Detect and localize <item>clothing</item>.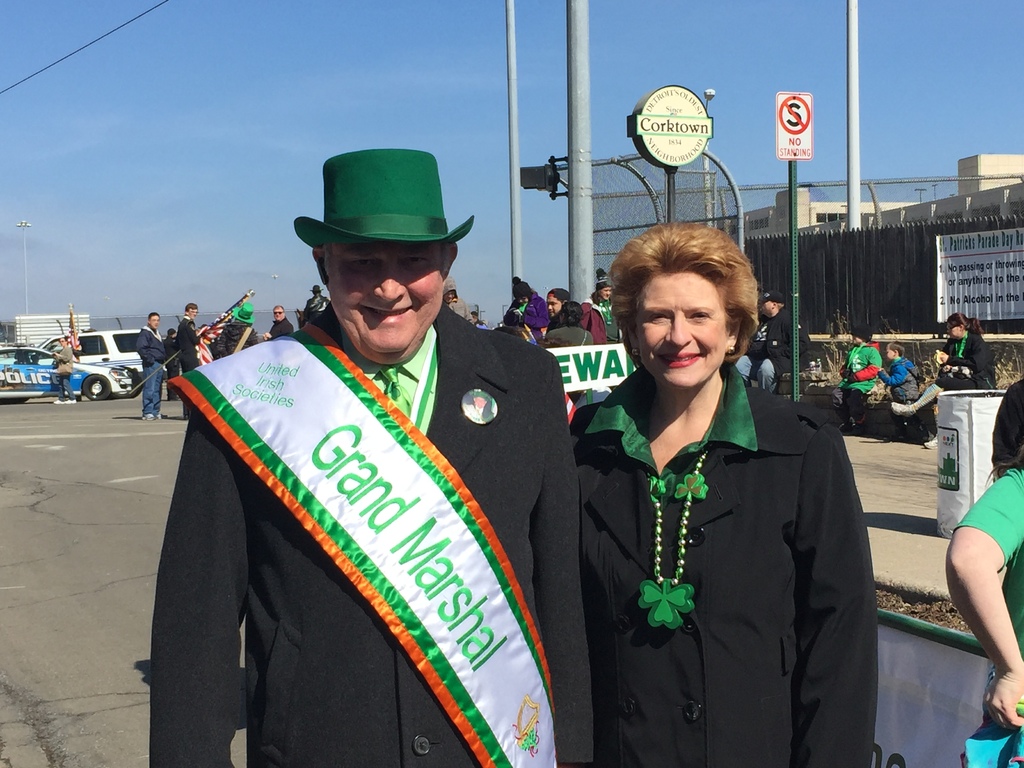
Localized at 833, 338, 884, 416.
